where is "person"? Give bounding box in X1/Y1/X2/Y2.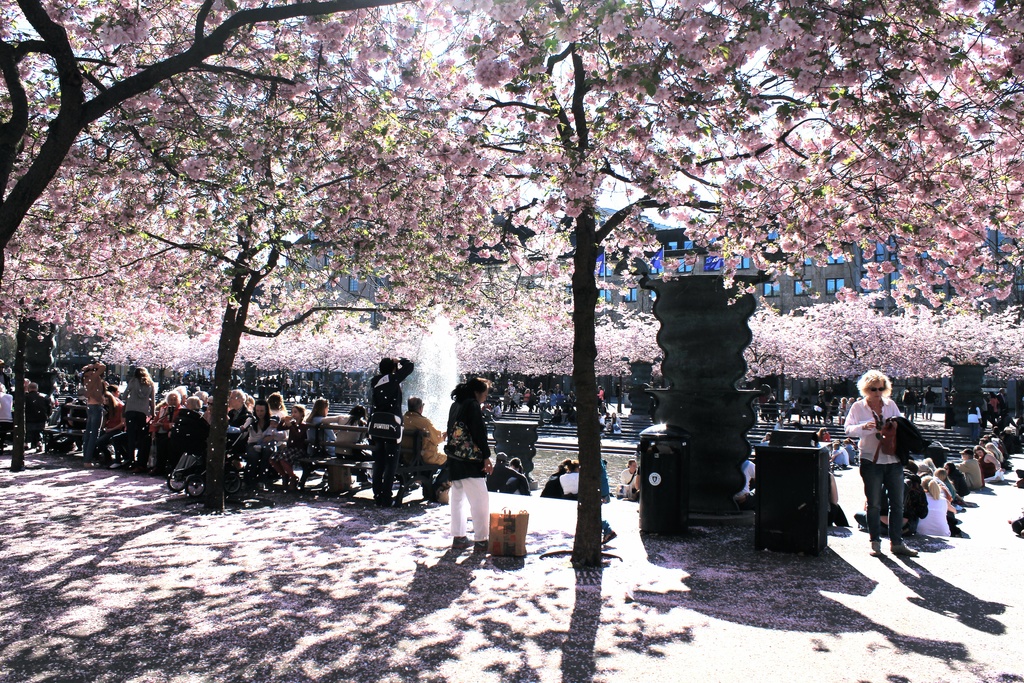
236/404/274/438.
